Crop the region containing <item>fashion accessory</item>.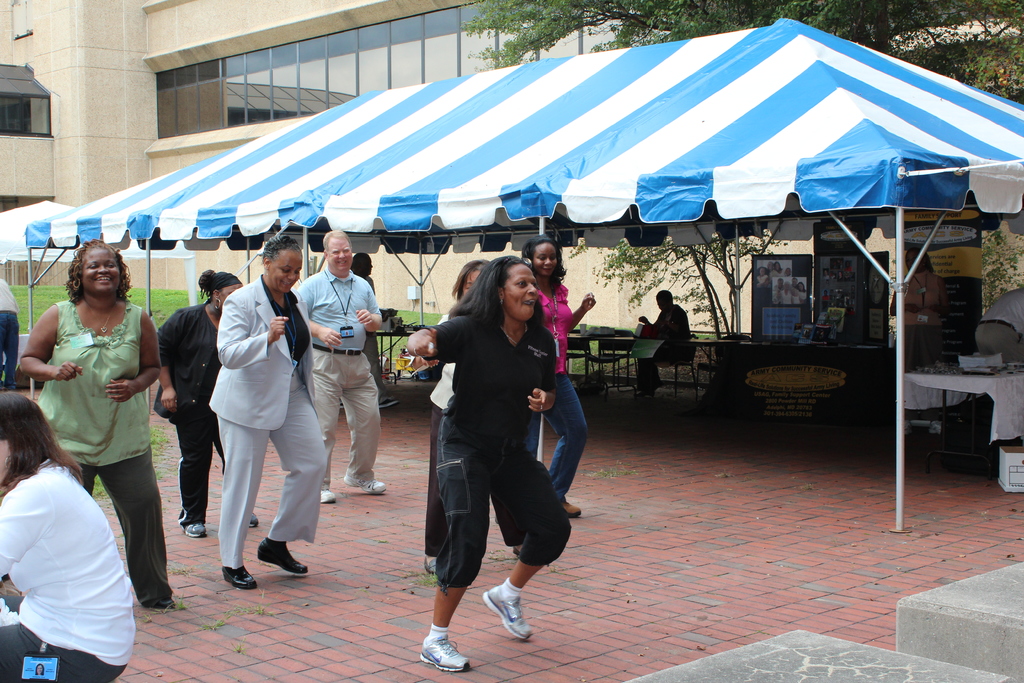
Crop region: select_region(420, 634, 468, 674).
